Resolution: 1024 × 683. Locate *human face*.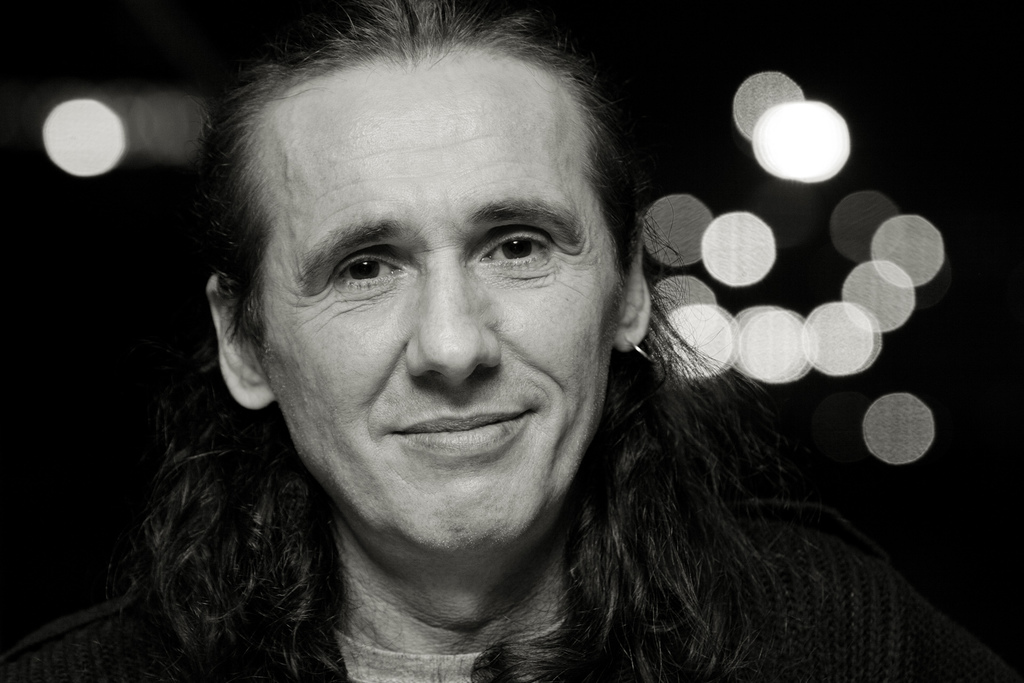
detection(250, 54, 620, 554).
